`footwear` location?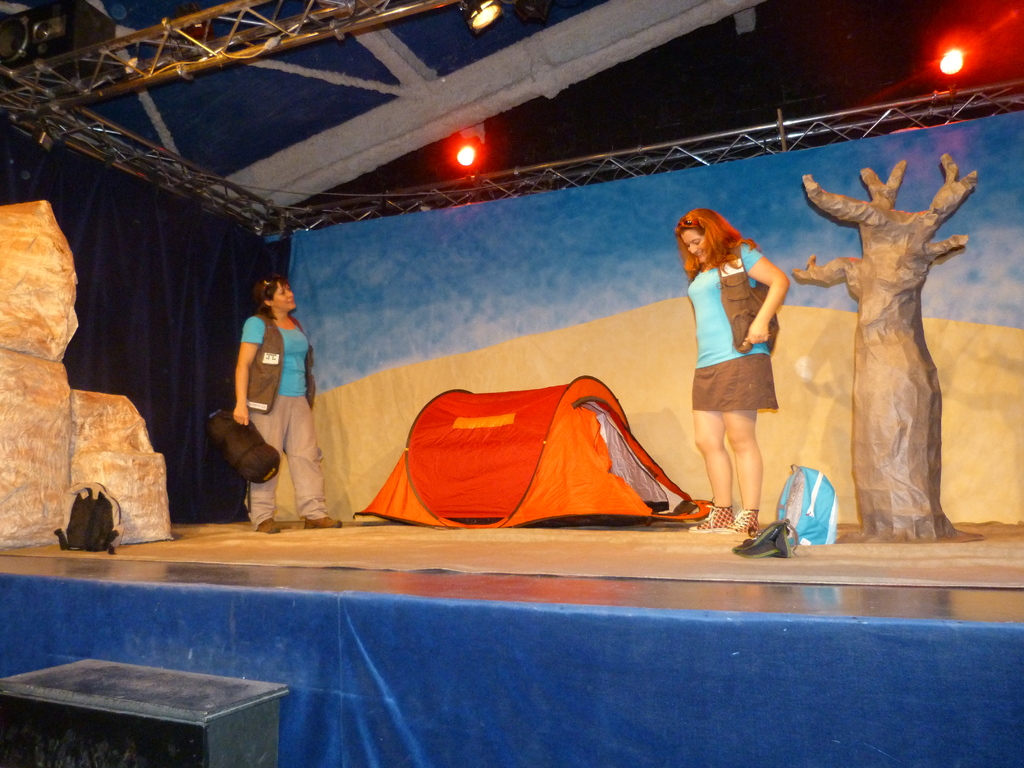
left=301, top=511, right=341, bottom=529
